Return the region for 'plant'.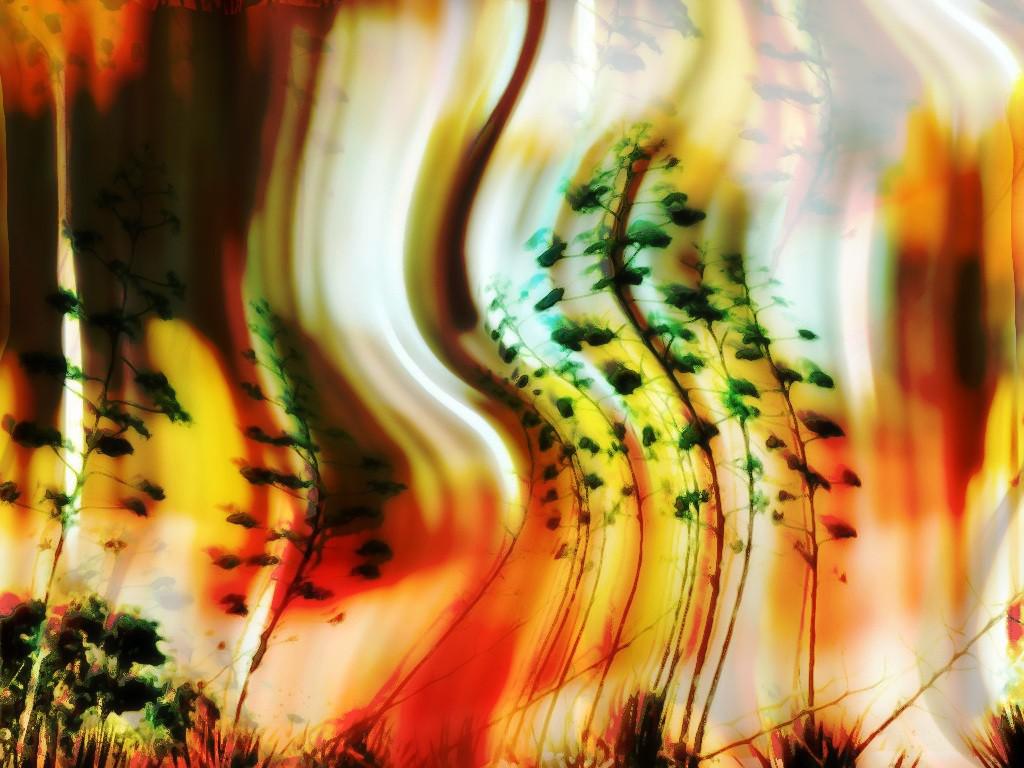
{"left": 950, "top": 696, "right": 1023, "bottom": 767}.
